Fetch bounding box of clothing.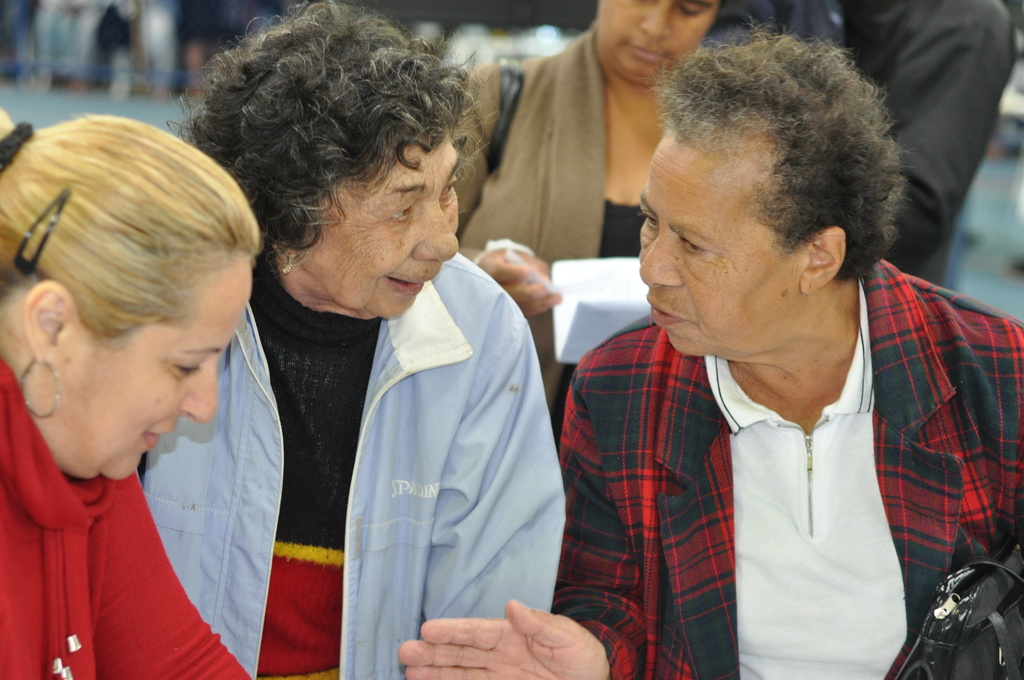
Bbox: 804 0 1016 292.
